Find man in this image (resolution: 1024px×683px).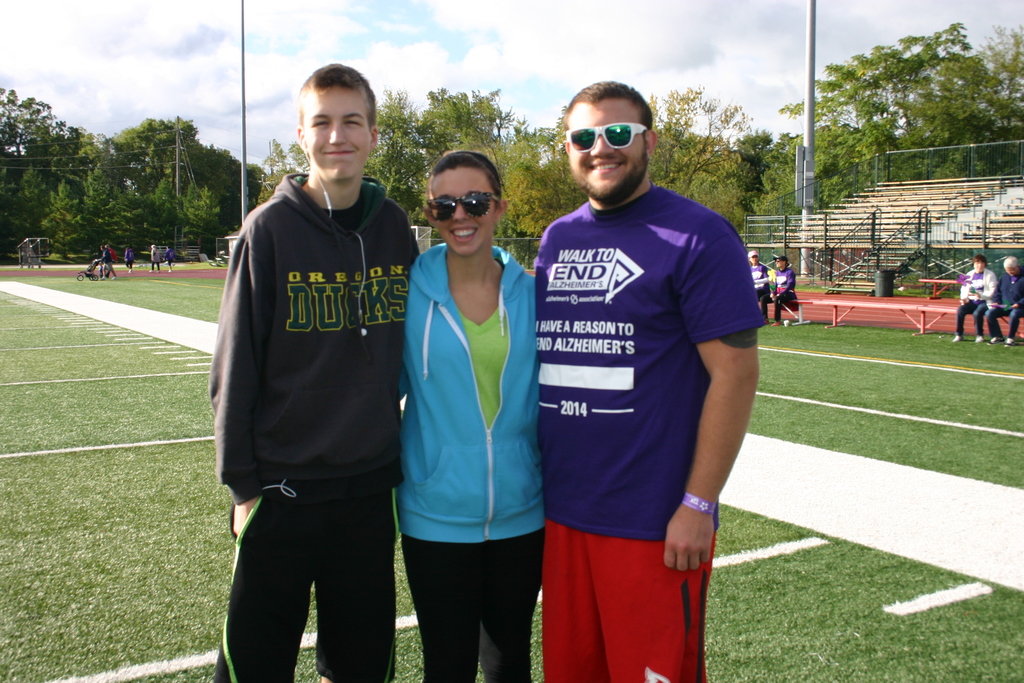
left=207, top=57, right=429, bottom=682.
